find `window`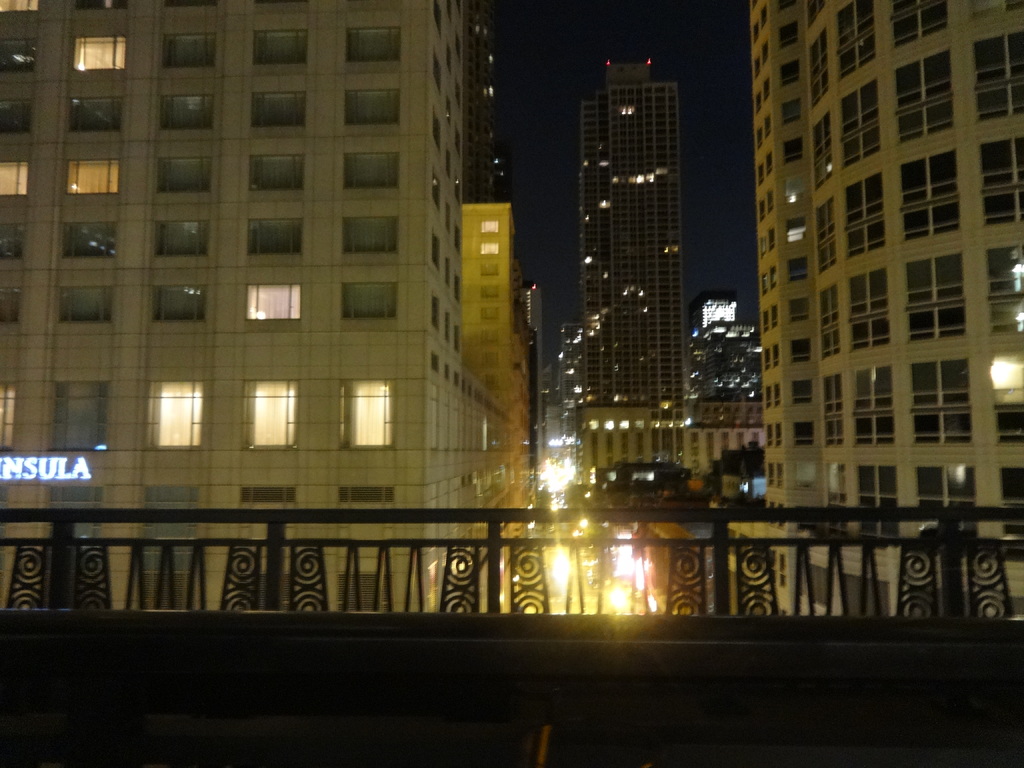
765 389 771 410
